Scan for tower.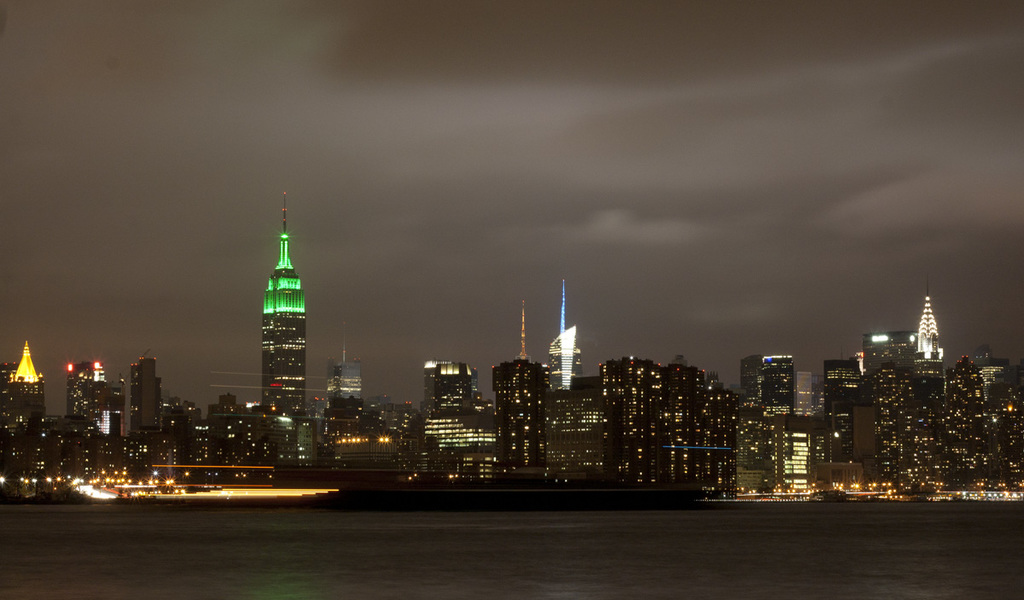
Scan result: select_region(66, 358, 108, 429).
